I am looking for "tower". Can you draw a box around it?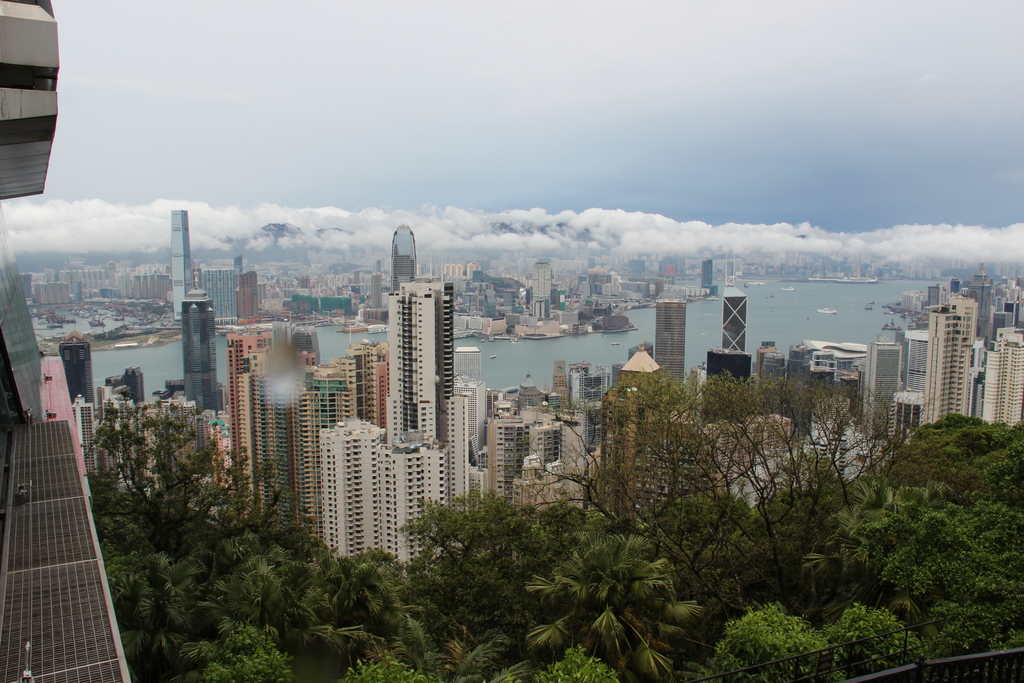
Sure, the bounding box is 394 224 416 291.
